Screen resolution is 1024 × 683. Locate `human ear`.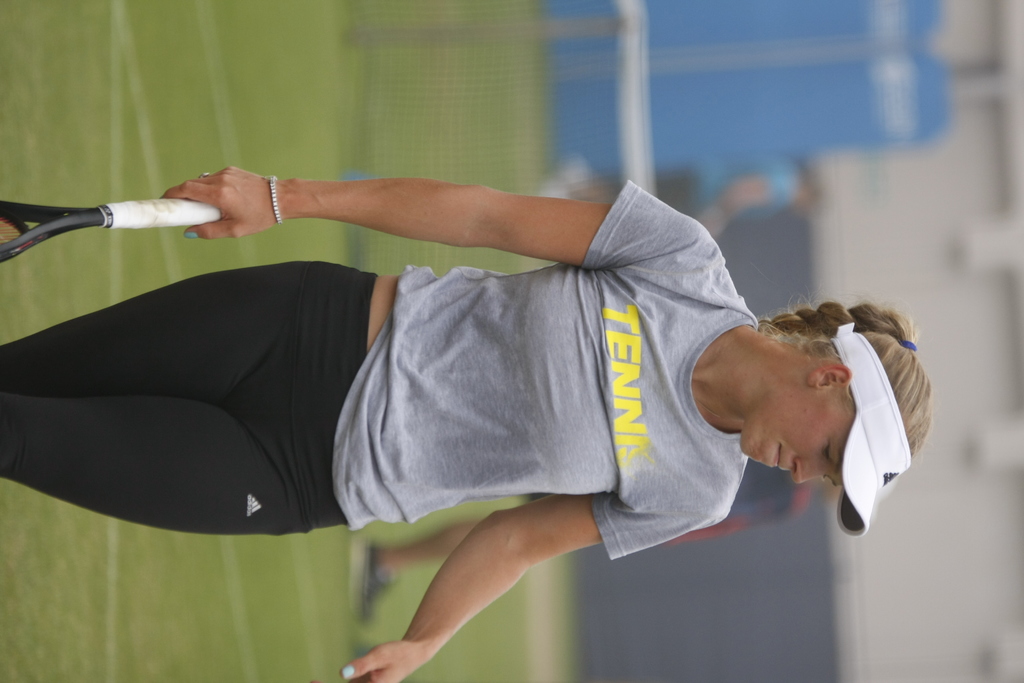
806/365/853/391.
